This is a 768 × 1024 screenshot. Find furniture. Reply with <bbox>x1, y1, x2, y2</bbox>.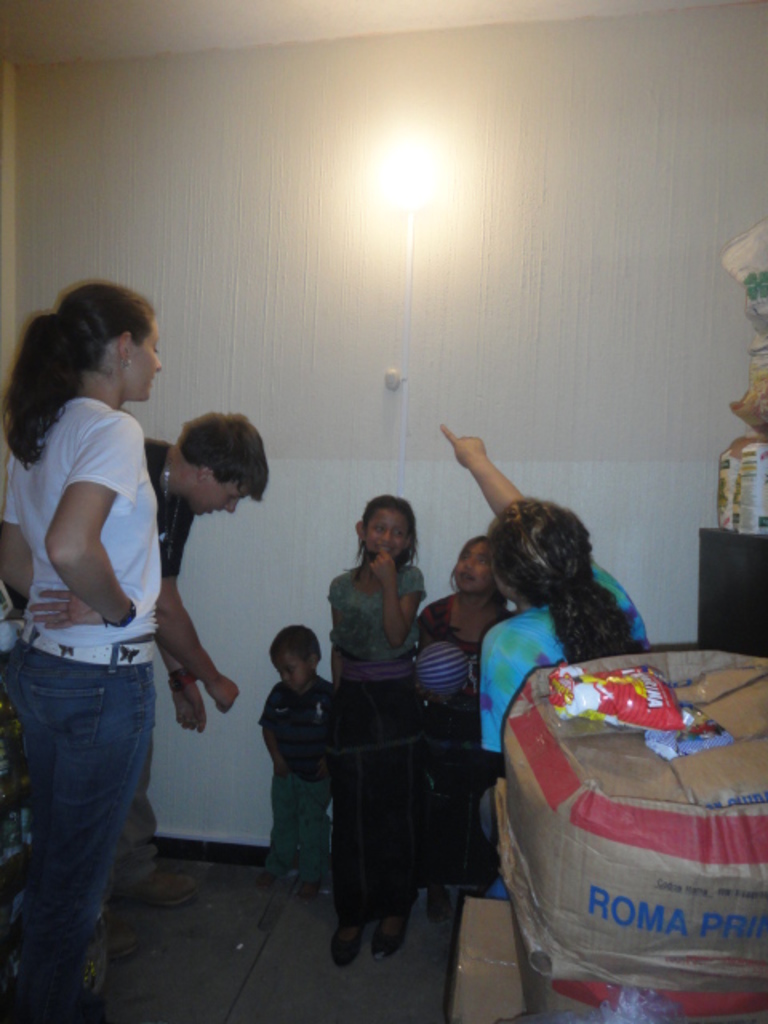
<bbox>446, 896, 523, 1022</bbox>.
